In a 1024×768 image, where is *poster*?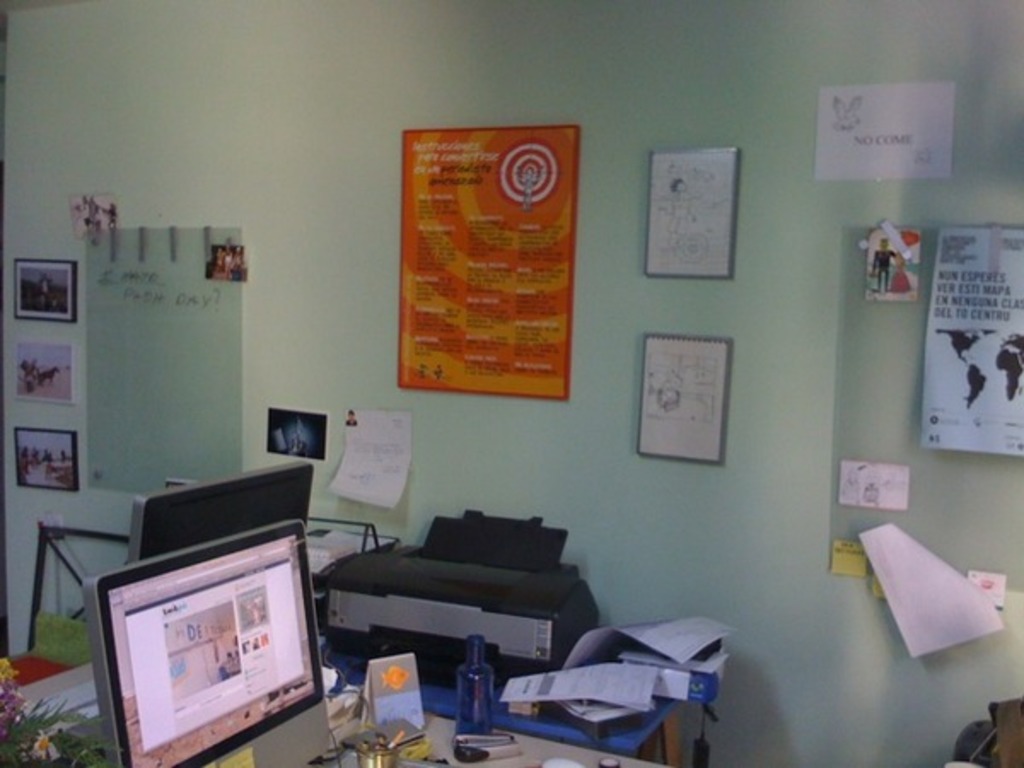
box(920, 215, 1022, 459).
